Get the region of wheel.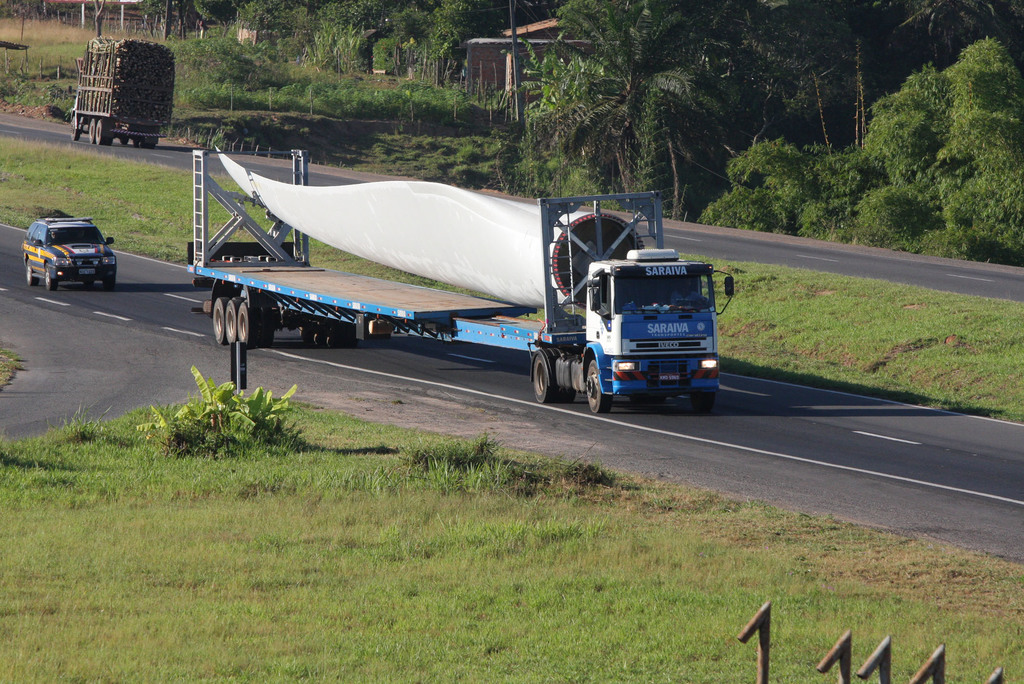
[left=66, top=115, right=82, bottom=140].
